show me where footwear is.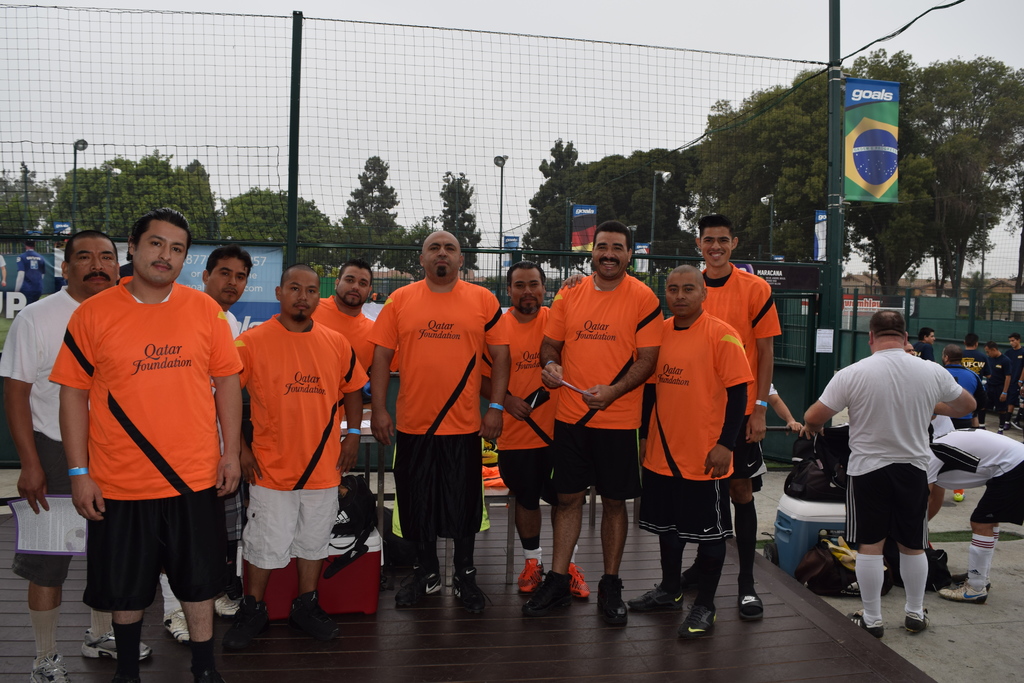
footwear is at (x1=595, y1=572, x2=632, y2=620).
